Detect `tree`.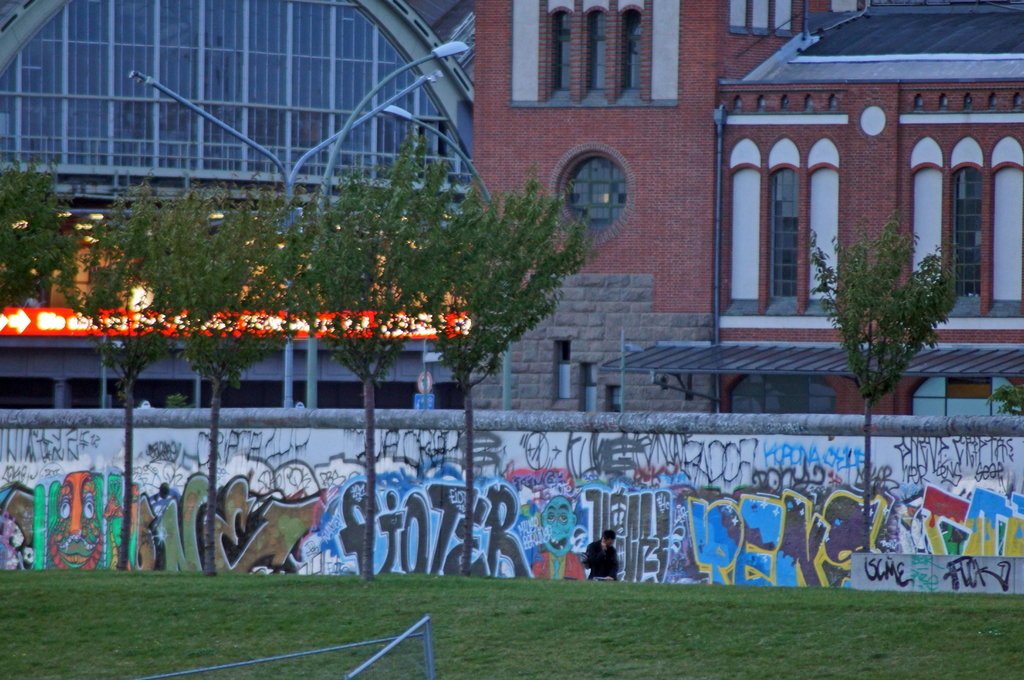
Detected at x1=802, y1=211, x2=957, y2=550.
